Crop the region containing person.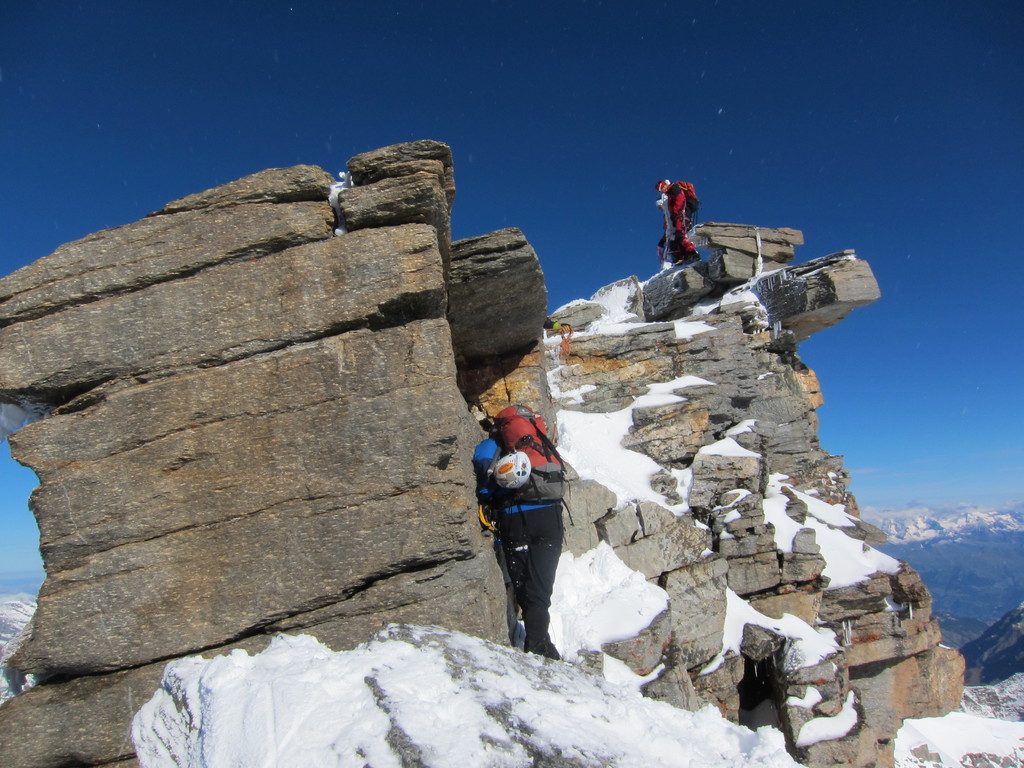
Crop region: crop(655, 181, 698, 267).
